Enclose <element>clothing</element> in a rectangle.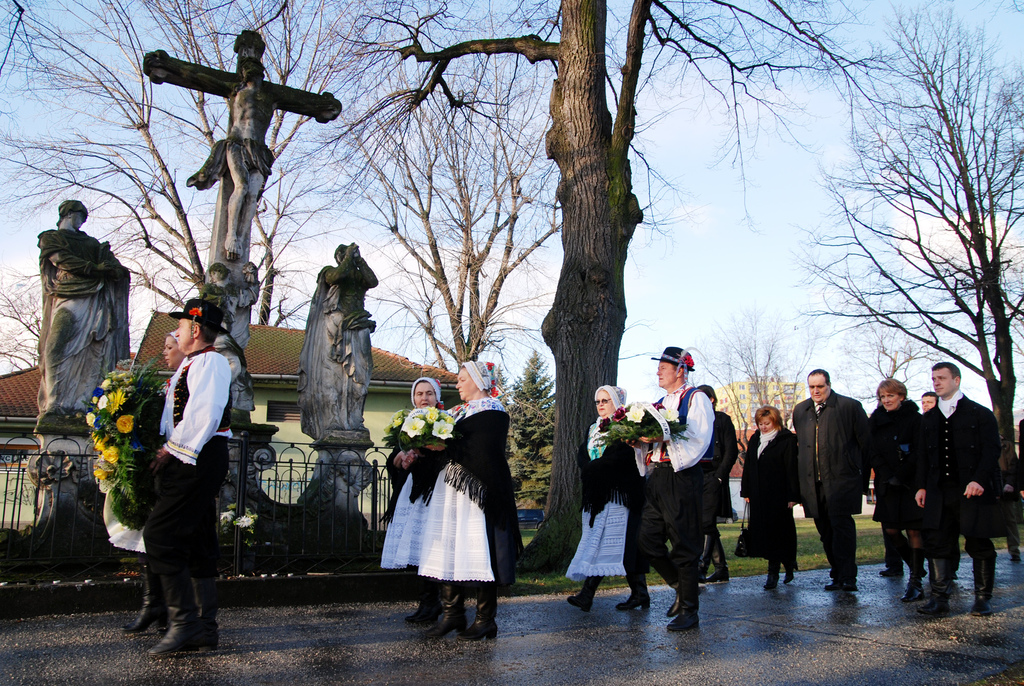
(141, 345, 237, 584).
